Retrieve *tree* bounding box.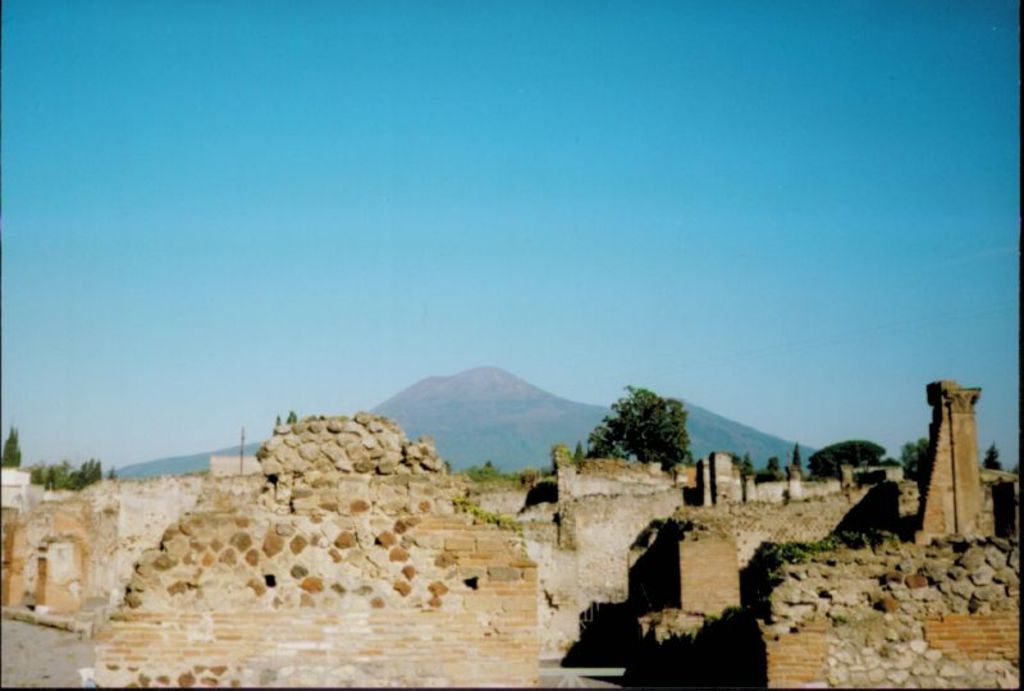
Bounding box: left=783, top=443, right=799, bottom=479.
